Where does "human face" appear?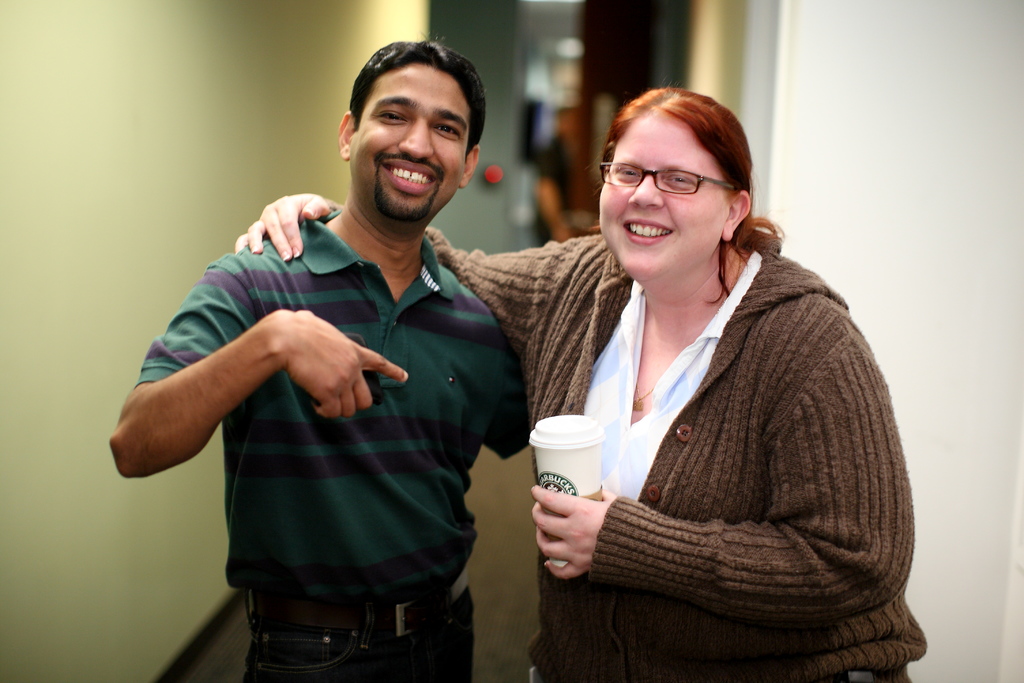
Appears at x1=595 y1=113 x2=726 y2=285.
